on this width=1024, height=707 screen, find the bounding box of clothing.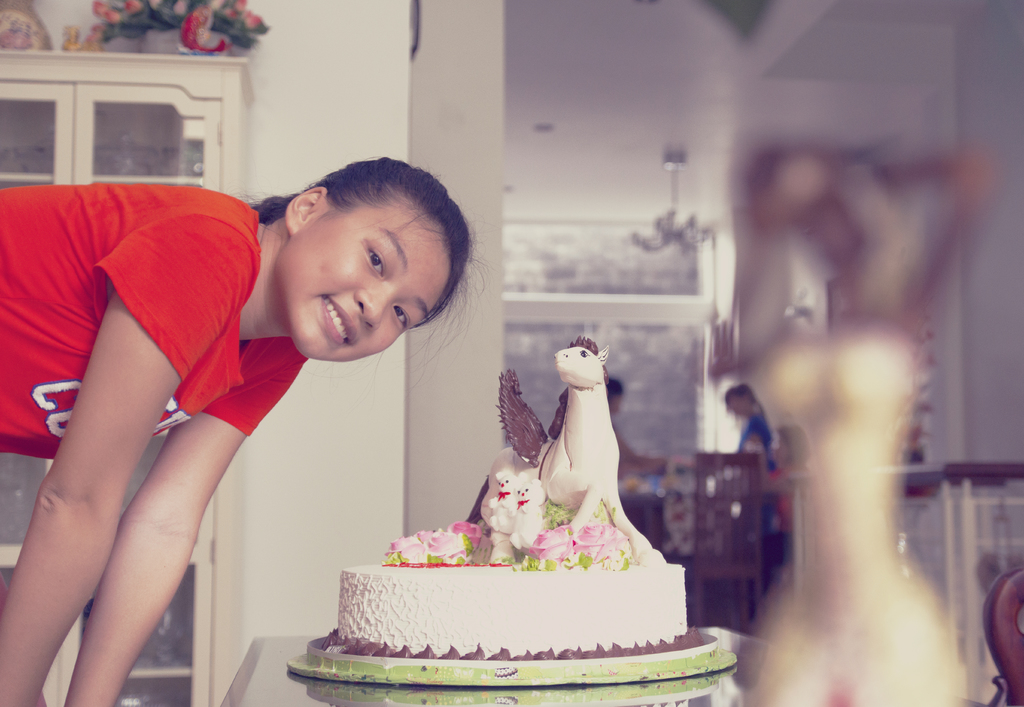
Bounding box: <box>0,184,305,464</box>.
